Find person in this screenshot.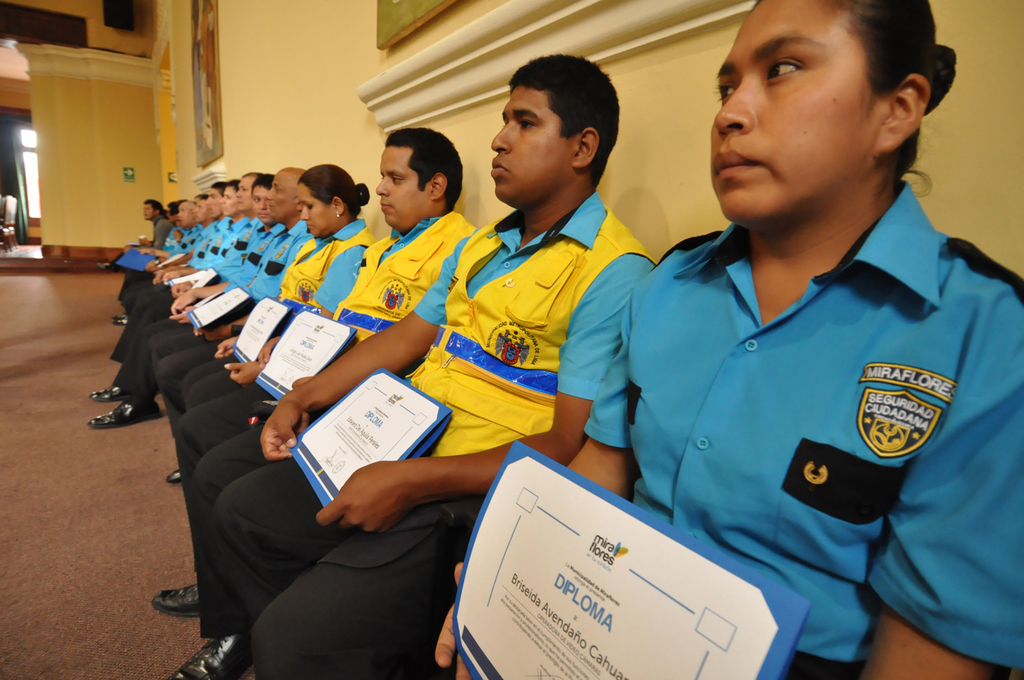
The bounding box for person is (201,51,659,679).
